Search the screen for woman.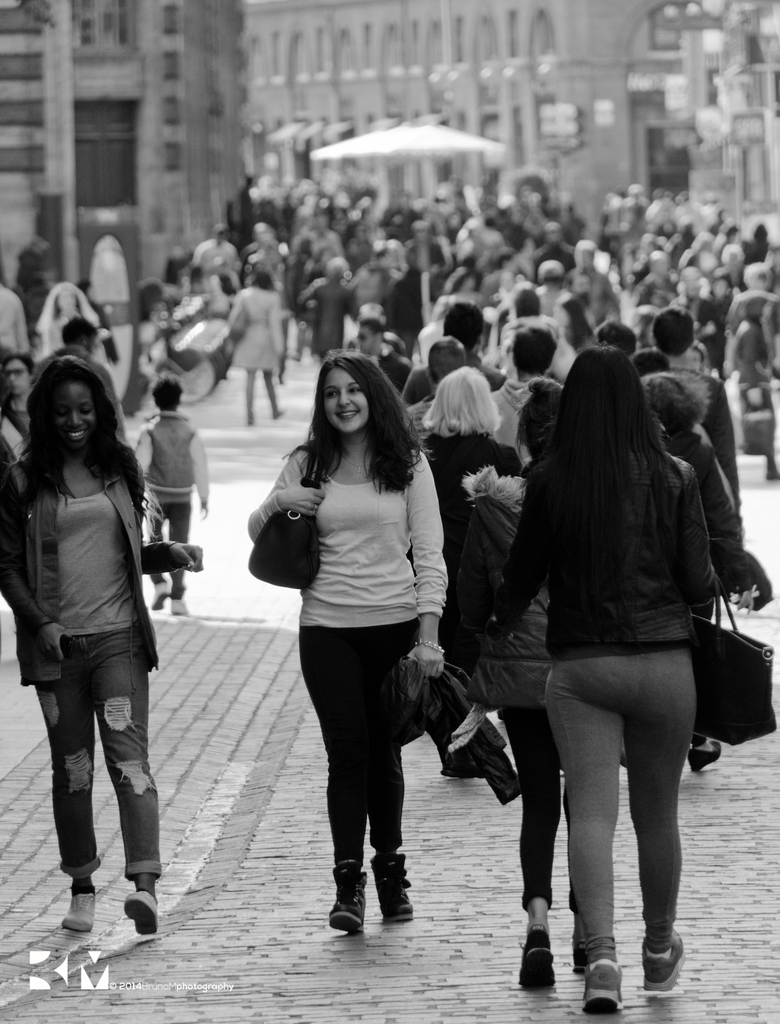
Found at select_region(0, 354, 204, 940).
